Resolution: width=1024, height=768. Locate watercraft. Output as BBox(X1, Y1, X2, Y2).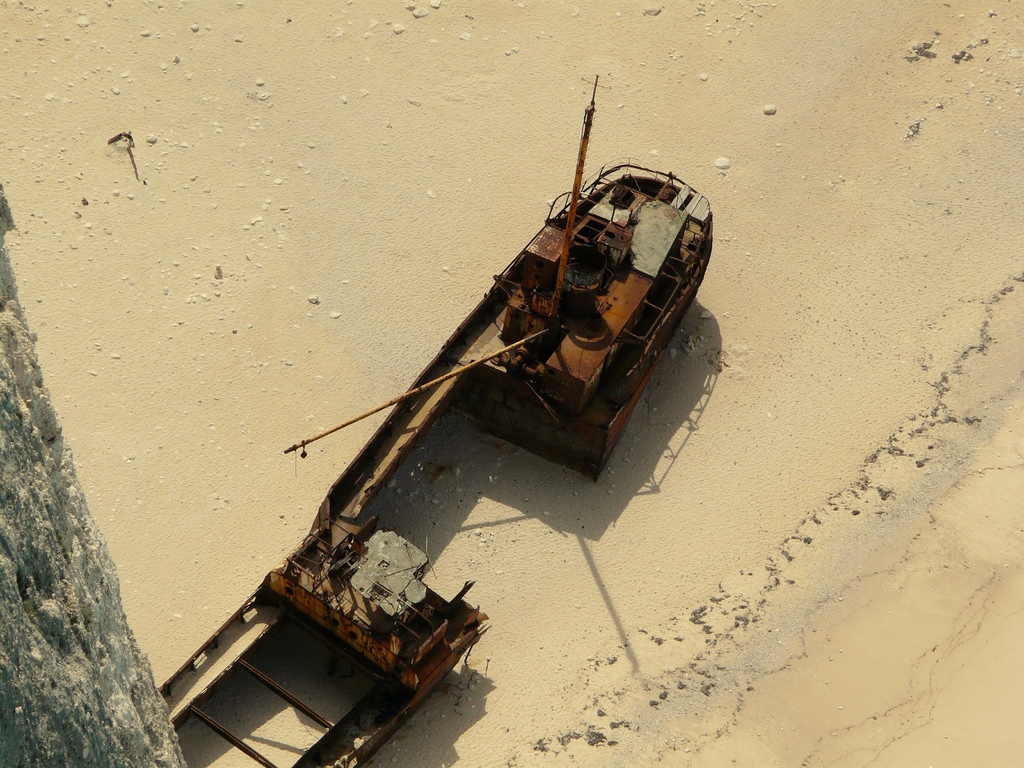
BBox(166, 76, 703, 767).
